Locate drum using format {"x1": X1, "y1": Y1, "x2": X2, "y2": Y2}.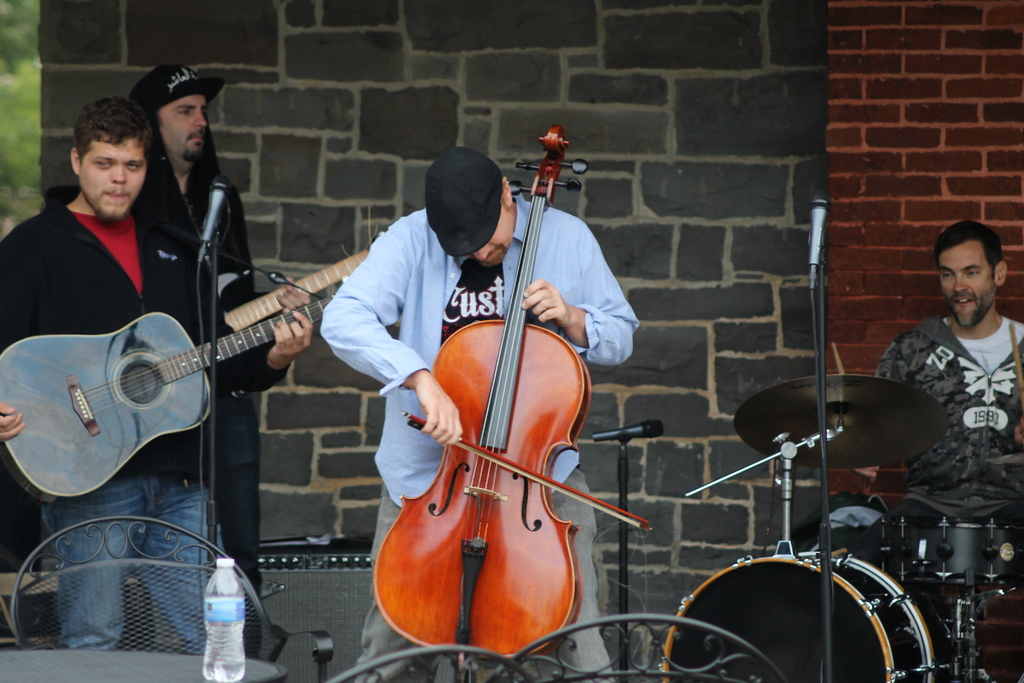
{"x1": 653, "y1": 545, "x2": 932, "y2": 682}.
